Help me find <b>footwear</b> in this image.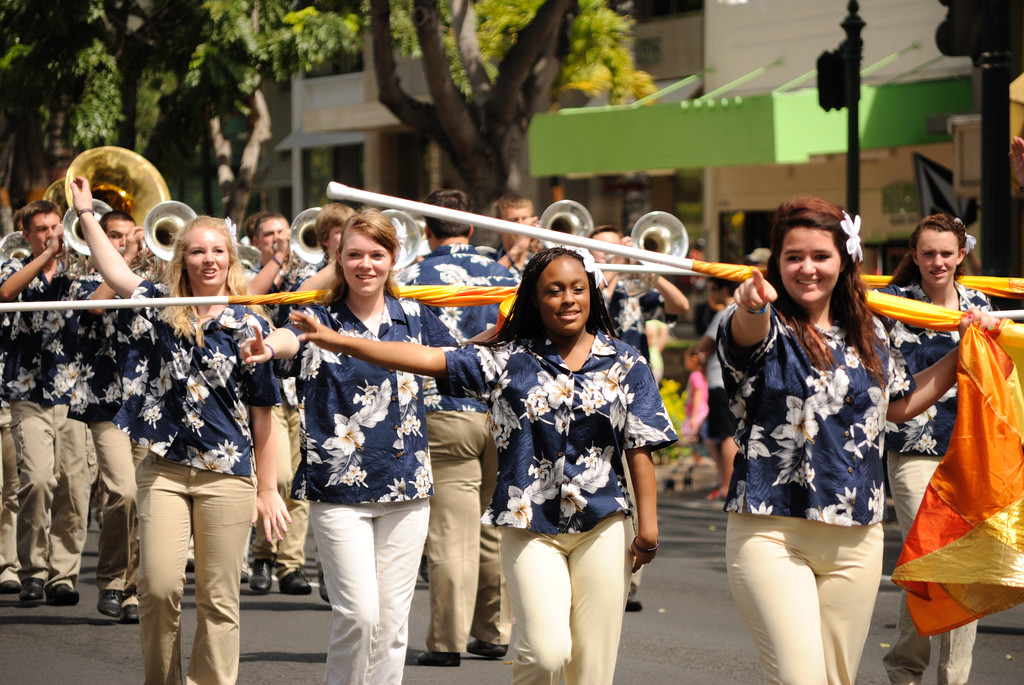
Found it: bbox=[93, 568, 137, 620].
